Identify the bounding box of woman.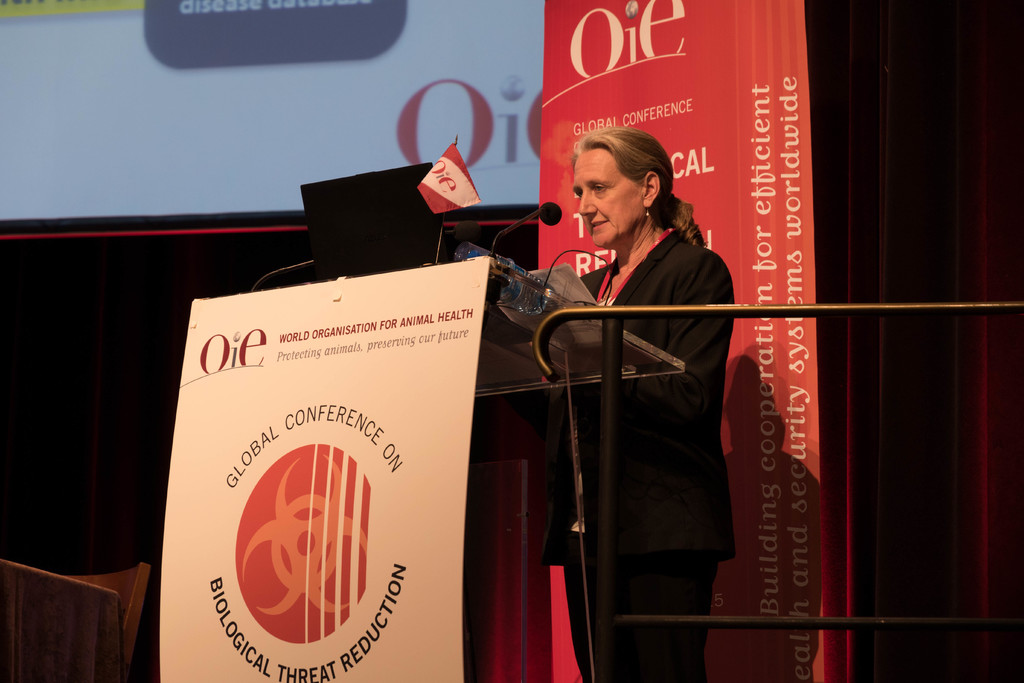
556, 128, 749, 644.
